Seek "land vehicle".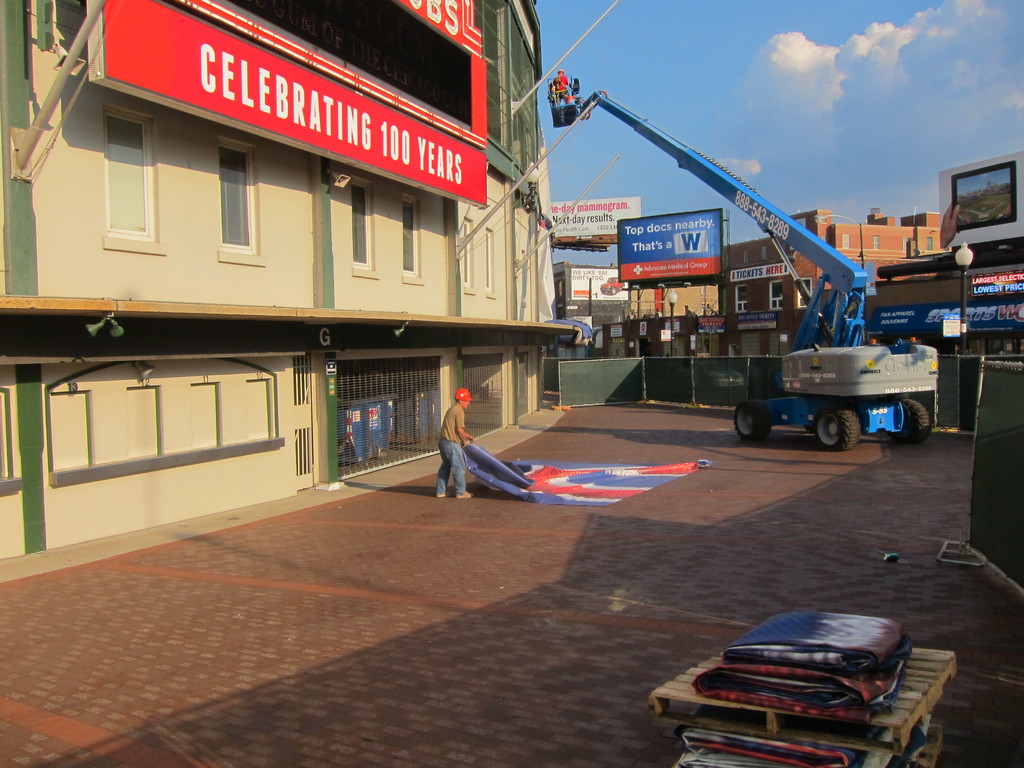
bbox=(545, 71, 937, 451).
